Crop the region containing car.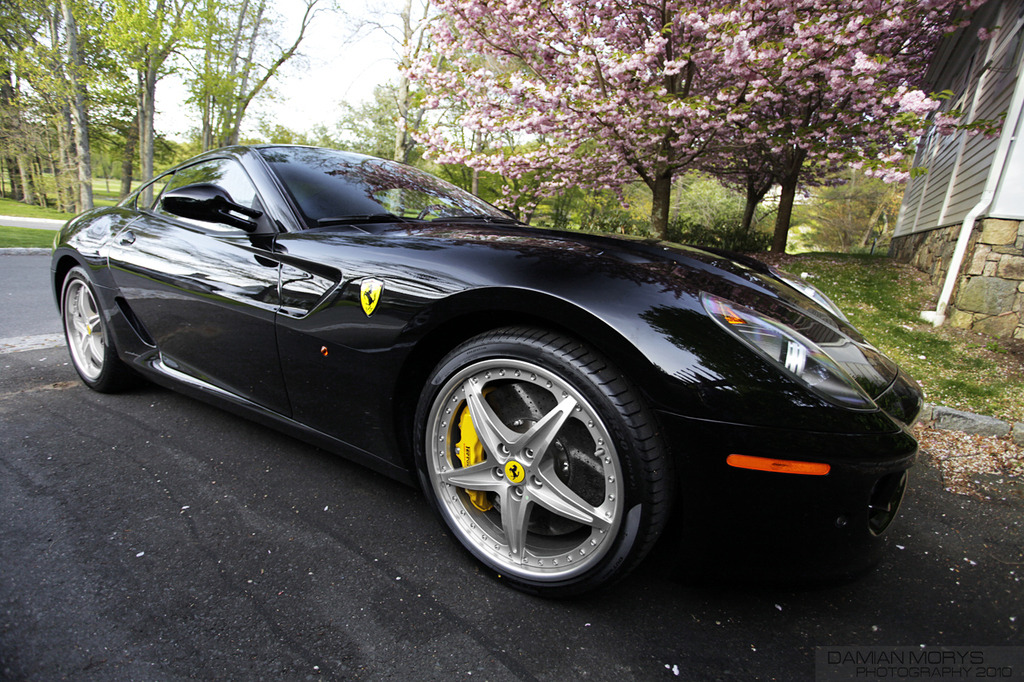
Crop region: box=[44, 138, 921, 595].
